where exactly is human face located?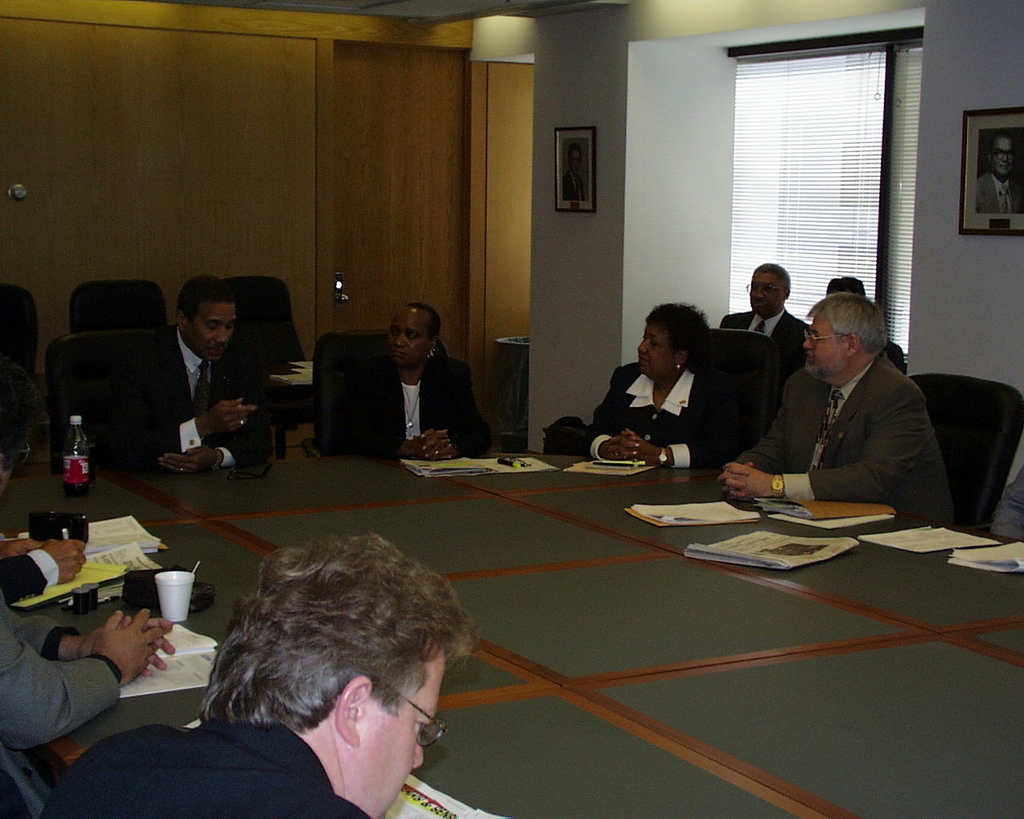
Its bounding box is (354, 653, 443, 818).
